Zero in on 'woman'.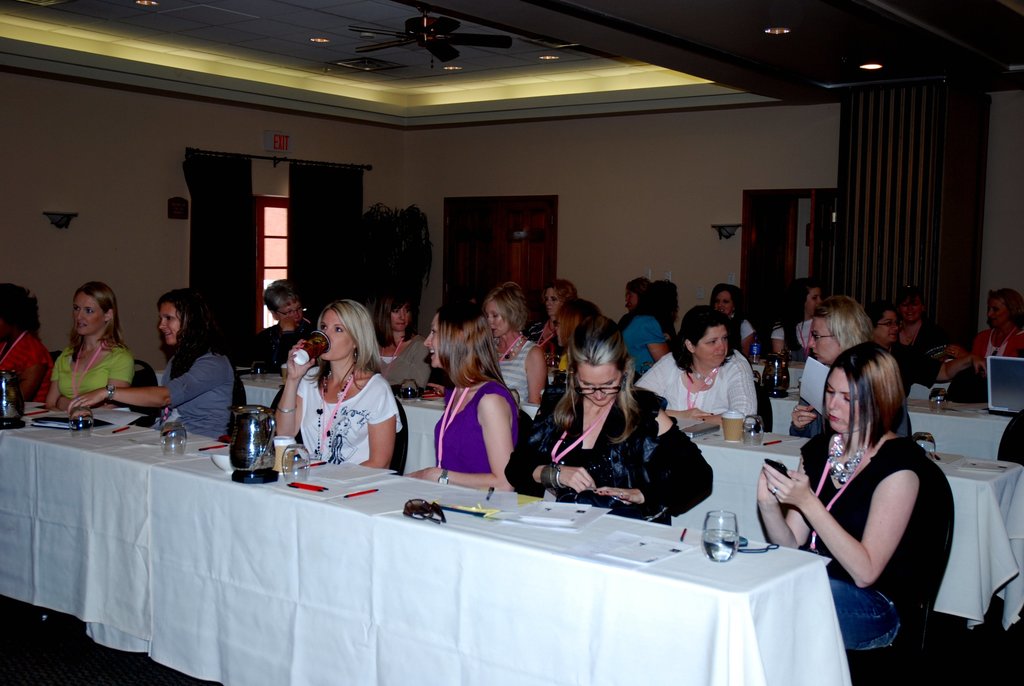
Zeroed in: rect(895, 286, 963, 361).
